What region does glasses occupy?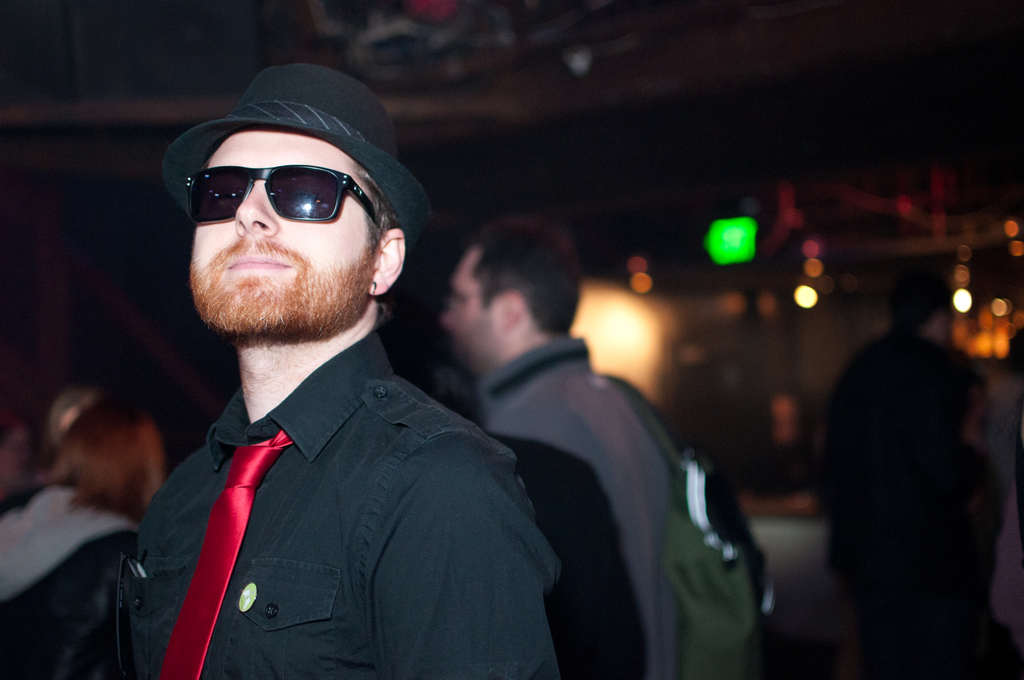
<box>169,122,396,250</box>.
